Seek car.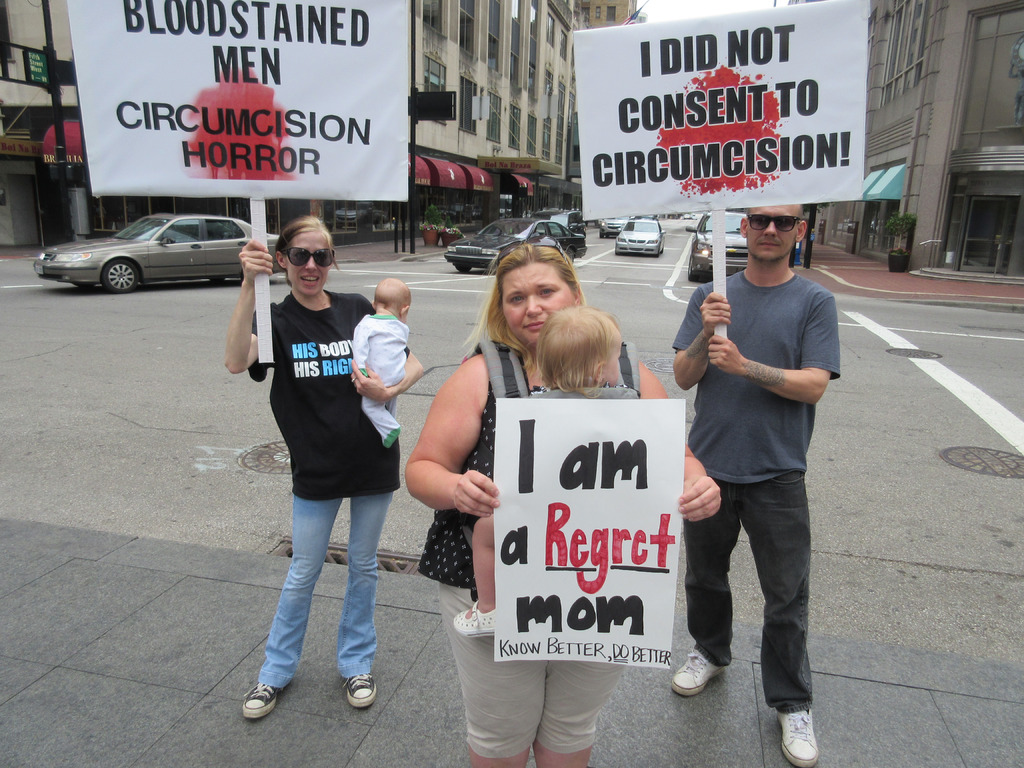
(683,207,749,280).
